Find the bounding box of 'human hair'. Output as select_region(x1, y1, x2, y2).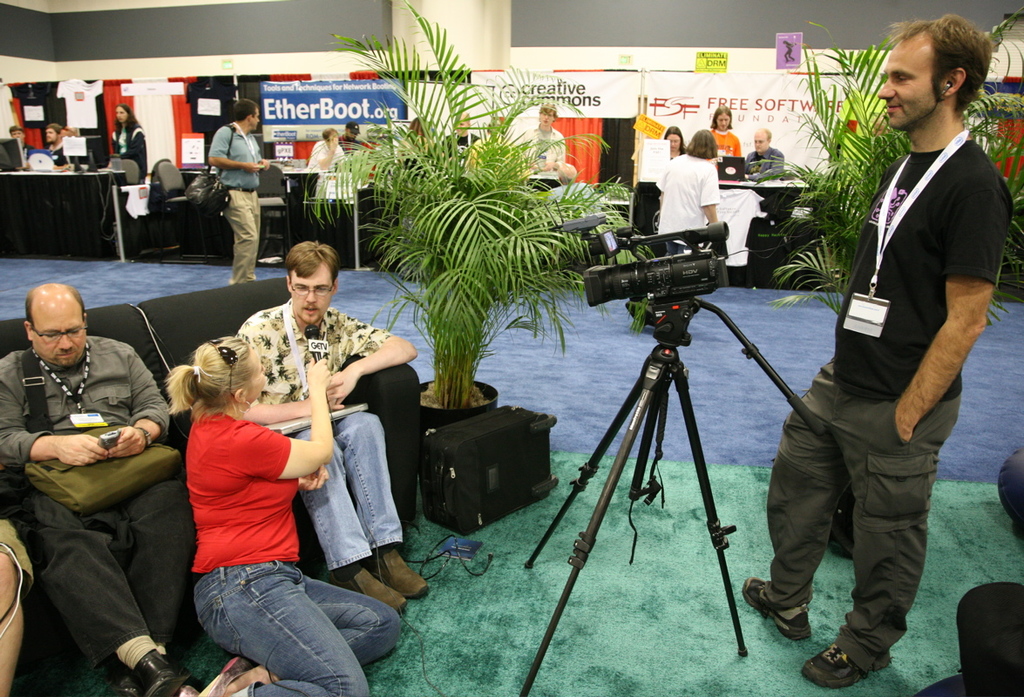
select_region(114, 102, 139, 133).
